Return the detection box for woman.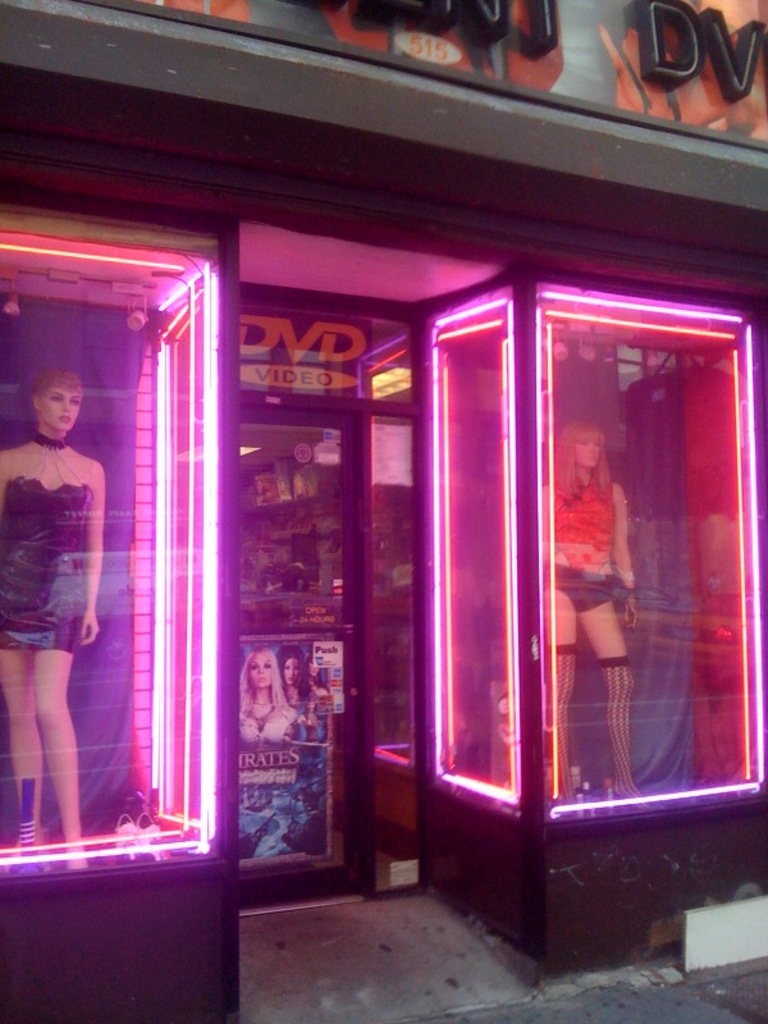
{"x1": 548, "y1": 398, "x2": 677, "y2": 804}.
